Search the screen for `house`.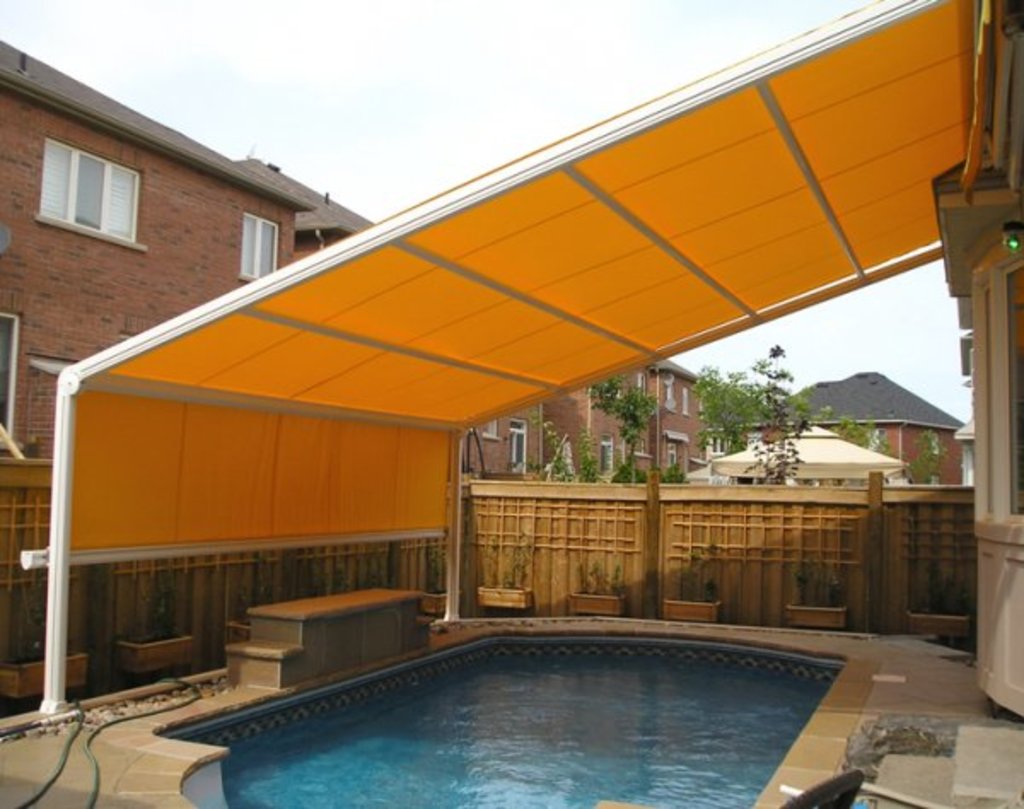
Found at <bbox>722, 360, 973, 483</bbox>.
